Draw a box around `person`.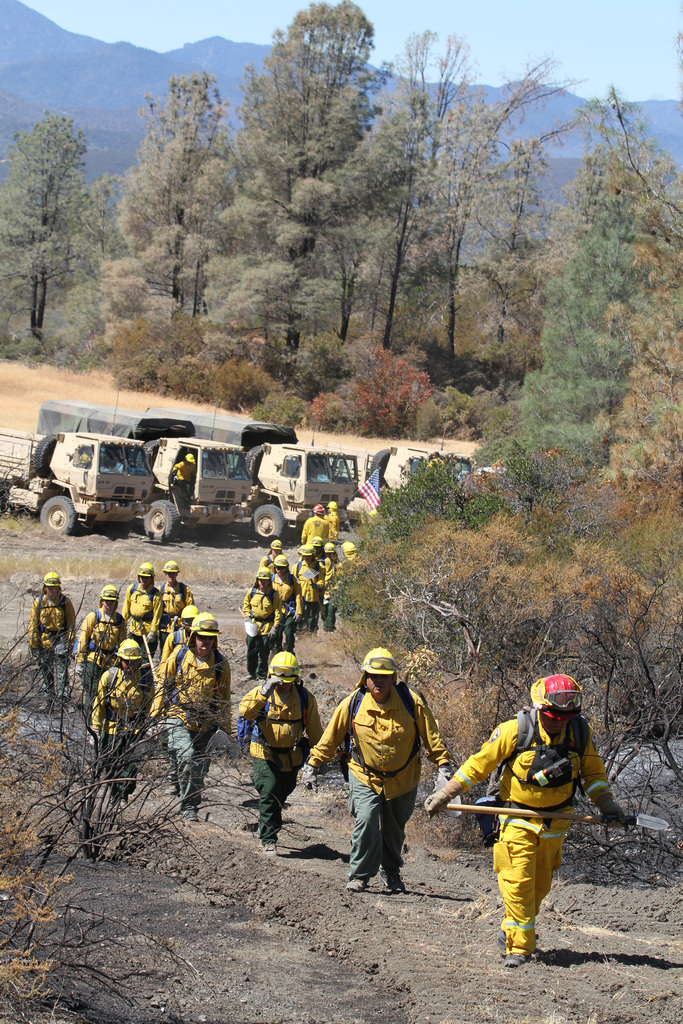
box(23, 567, 76, 717).
